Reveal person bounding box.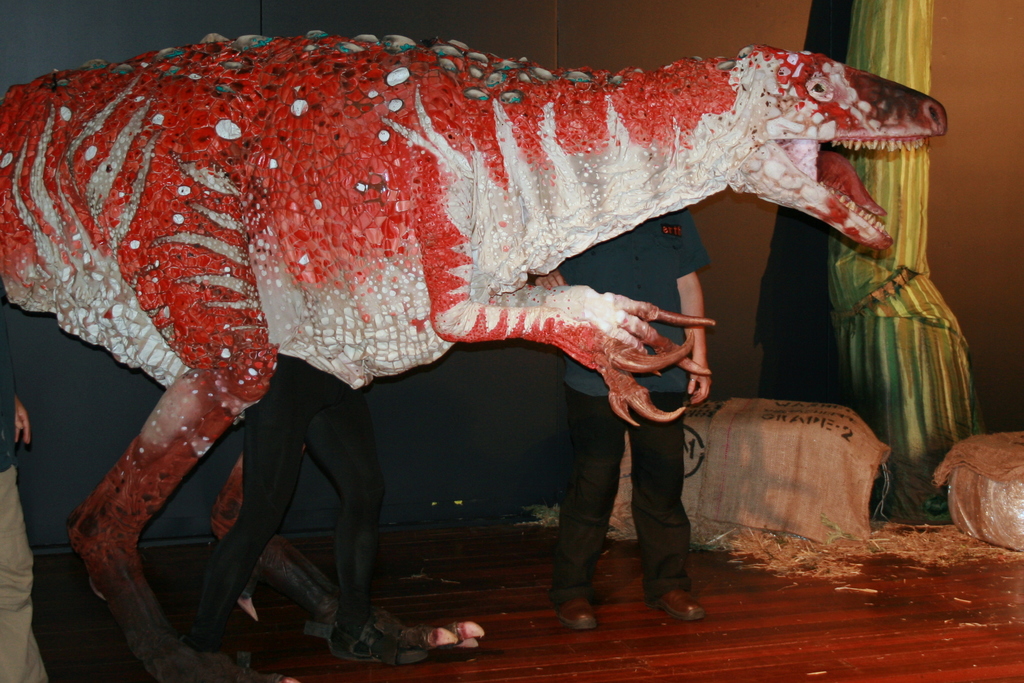
Revealed: 549,204,713,633.
